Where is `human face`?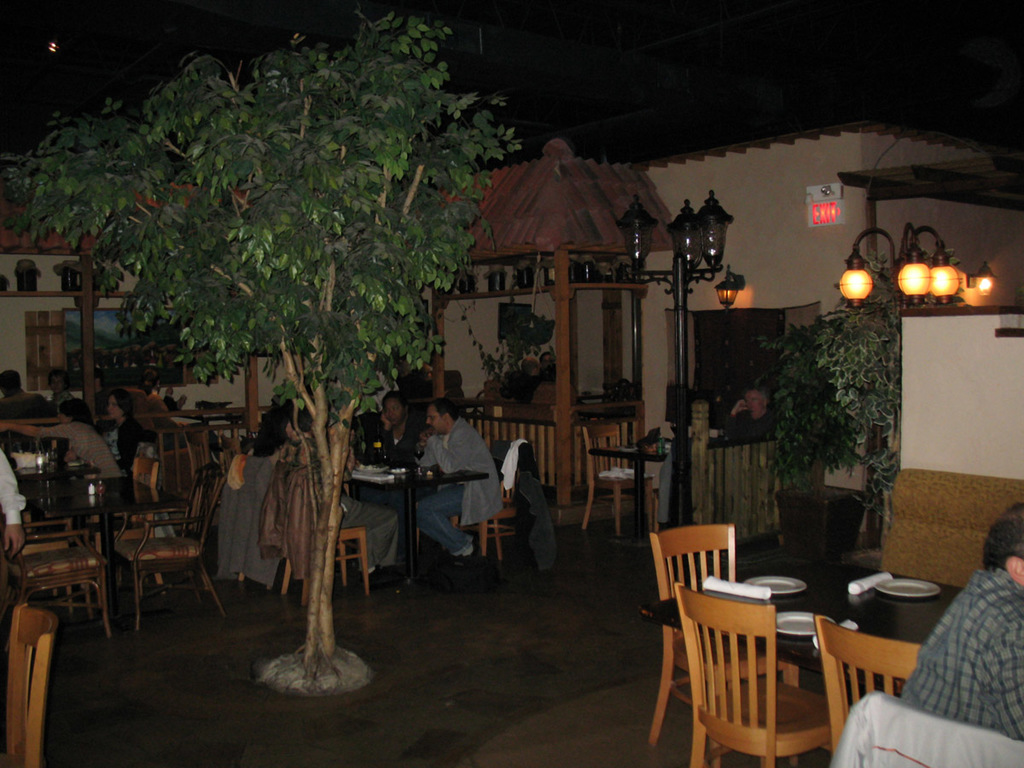
box=[49, 375, 63, 394].
